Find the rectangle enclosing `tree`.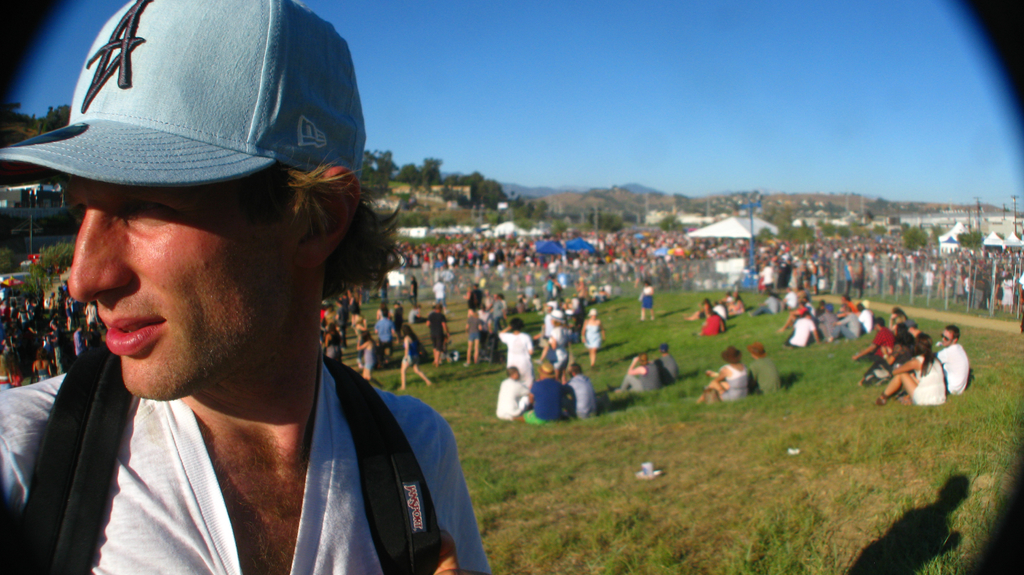
<bbox>652, 212, 691, 237</bbox>.
